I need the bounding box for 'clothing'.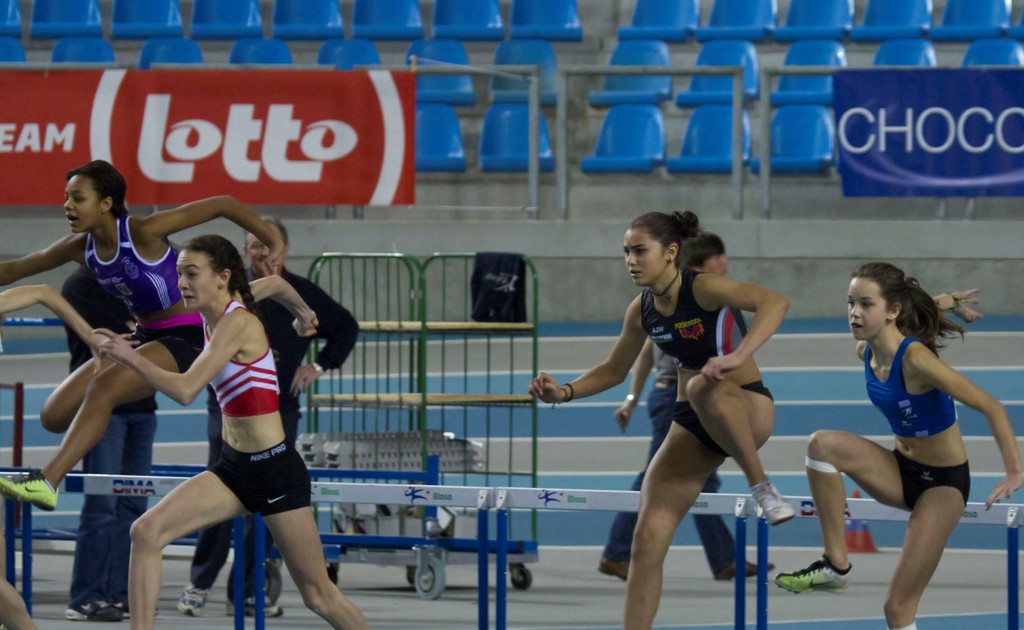
Here it is: 200:299:314:518.
